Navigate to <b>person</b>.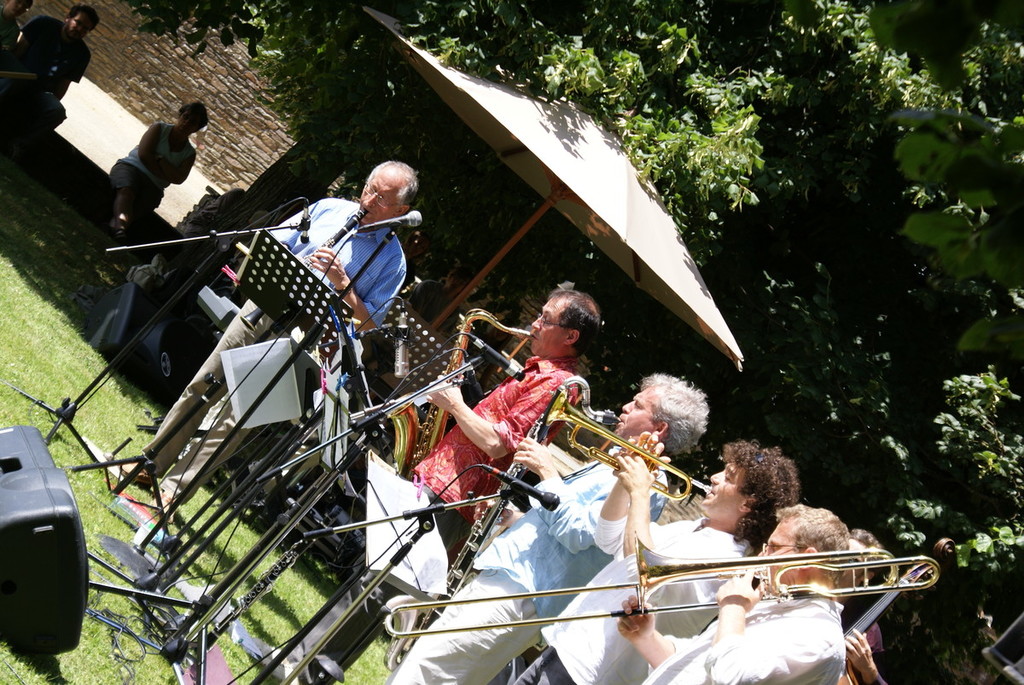
Navigation target: (left=477, top=424, right=801, bottom=682).
